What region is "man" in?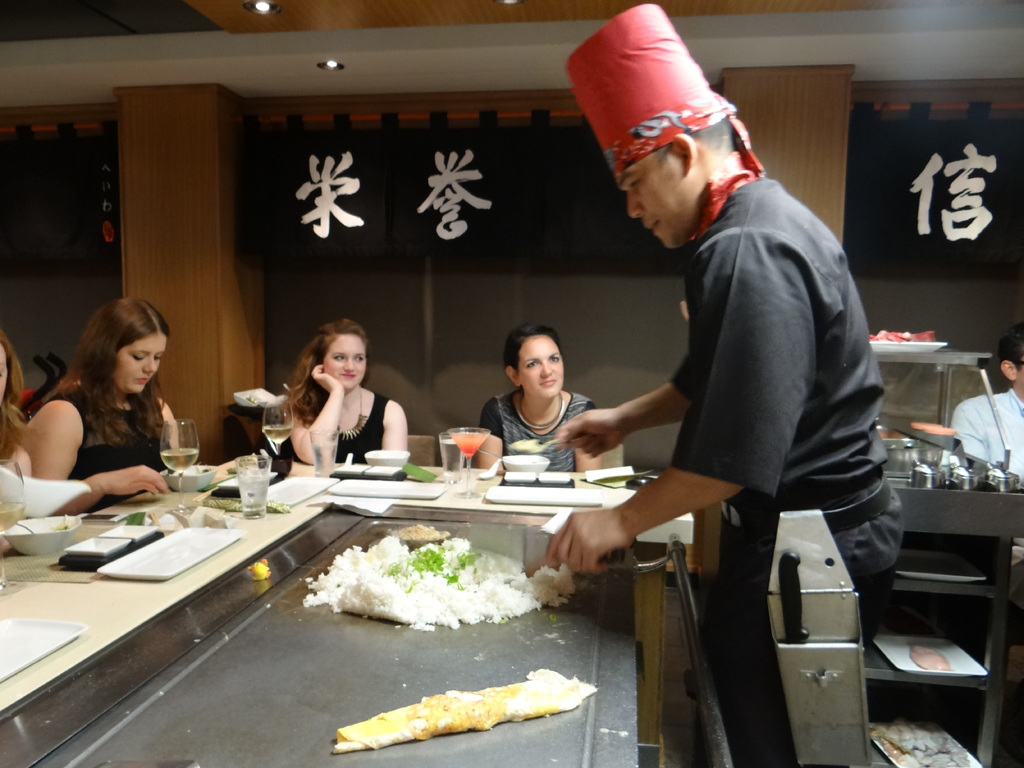
(left=559, top=67, right=876, bottom=645).
